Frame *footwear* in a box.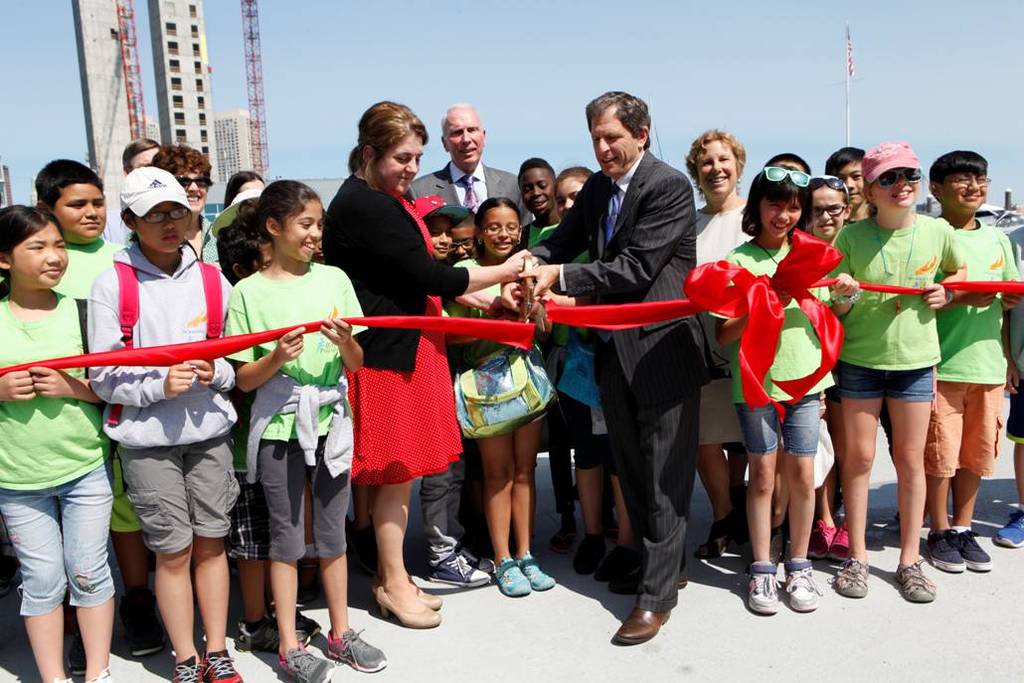
crop(494, 560, 533, 595).
